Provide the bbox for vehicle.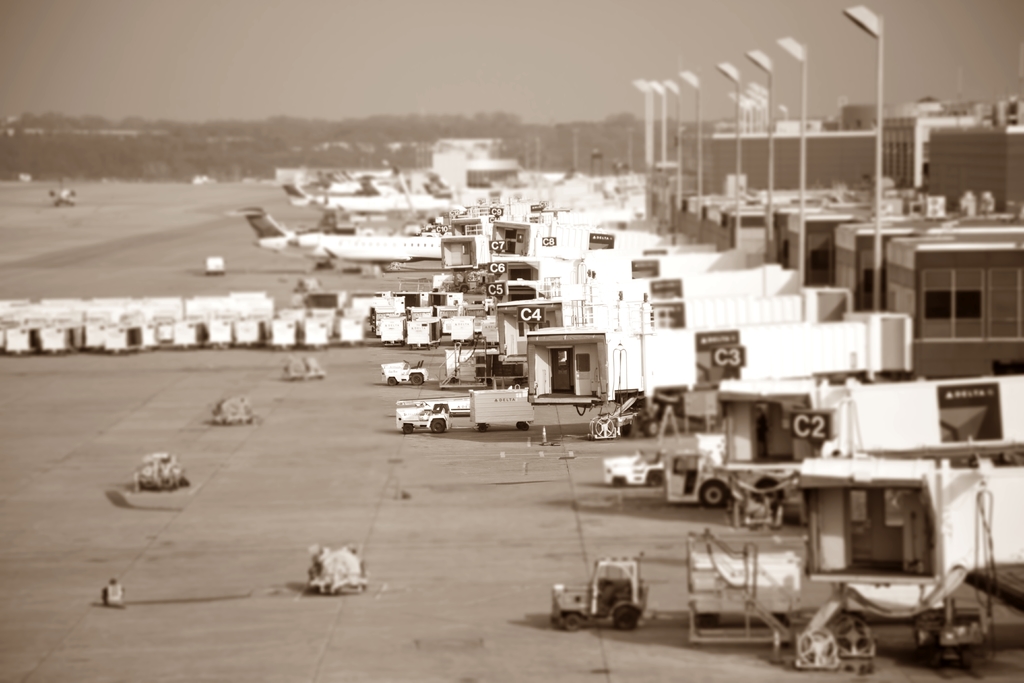
bbox(396, 402, 452, 436).
